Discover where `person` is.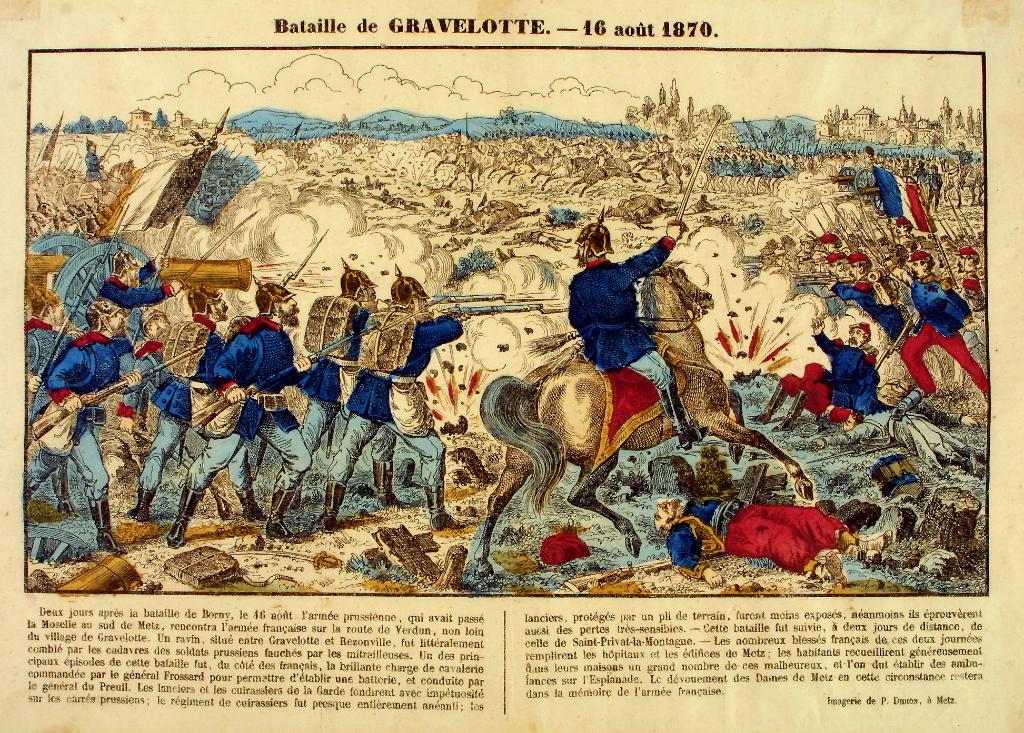
Discovered at [left=297, top=262, right=396, bottom=497].
